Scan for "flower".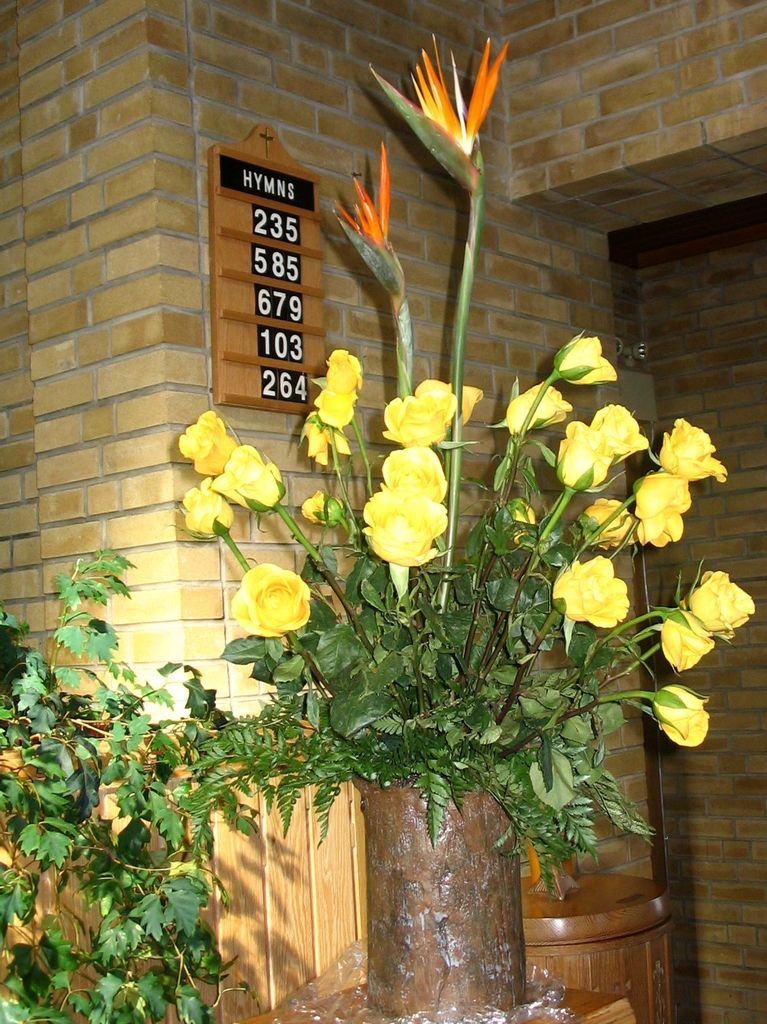
Scan result: bbox(381, 385, 451, 454).
